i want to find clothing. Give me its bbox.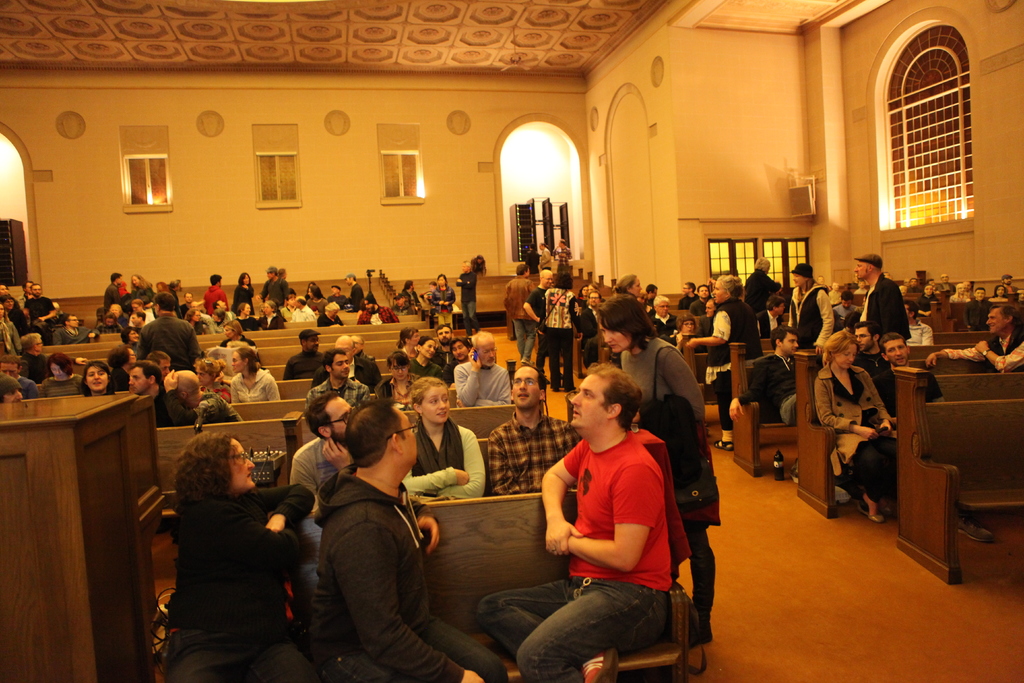
left=907, top=320, right=929, bottom=345.
